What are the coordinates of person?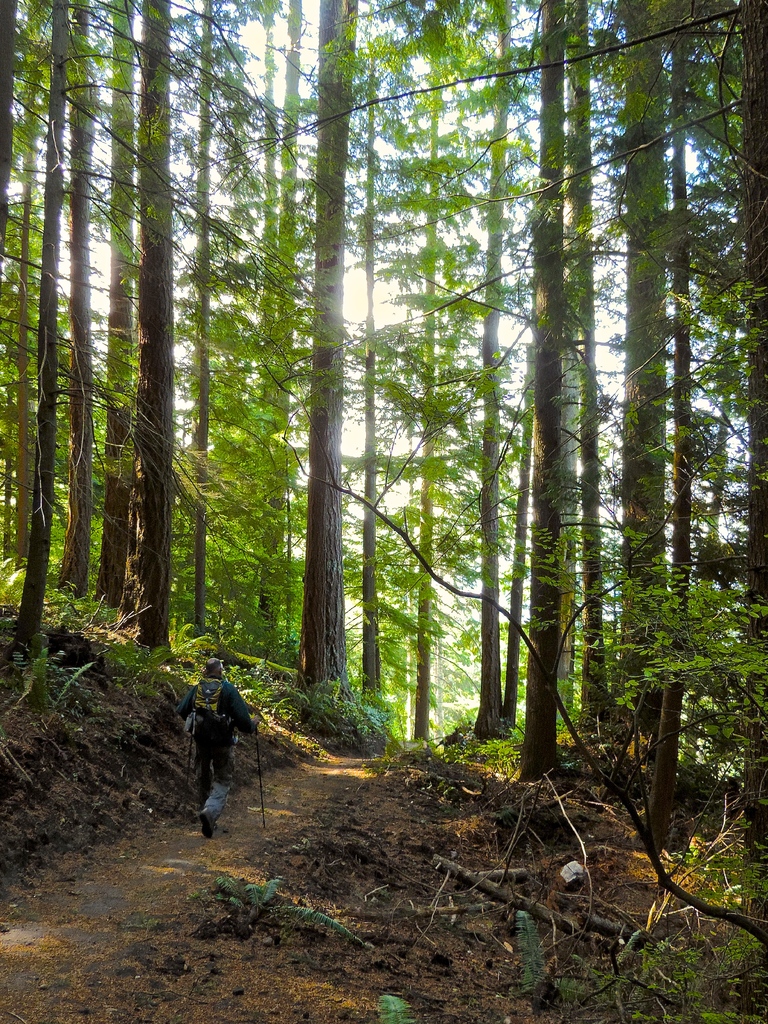
(left=178, top=663, right=268, bottom=845).
